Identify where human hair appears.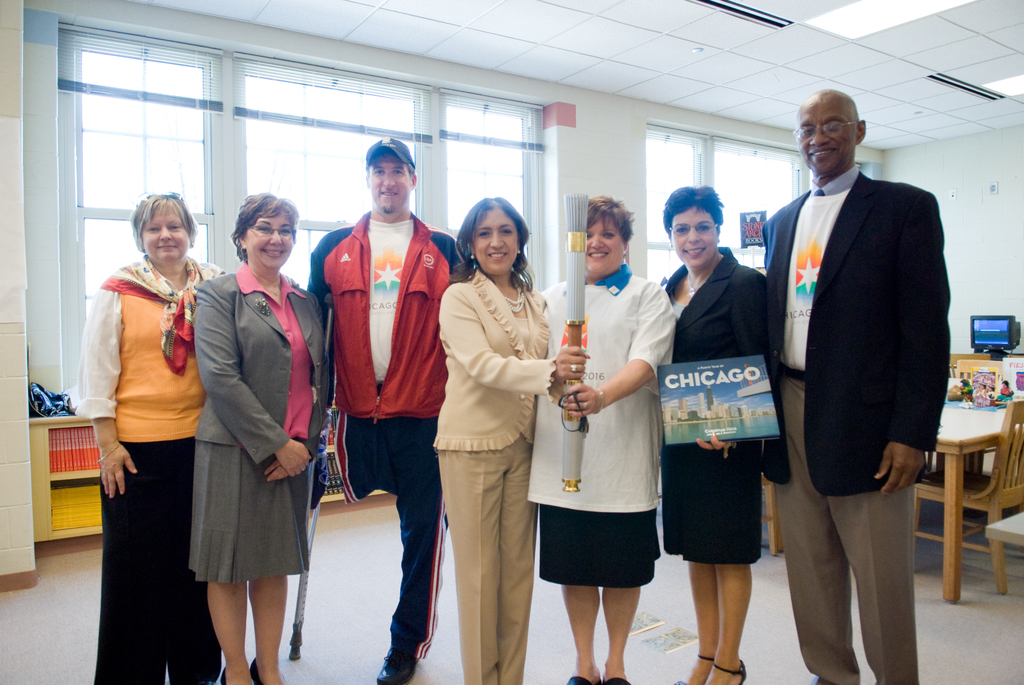
Appears at Rect(228, 191, 301, 264).
